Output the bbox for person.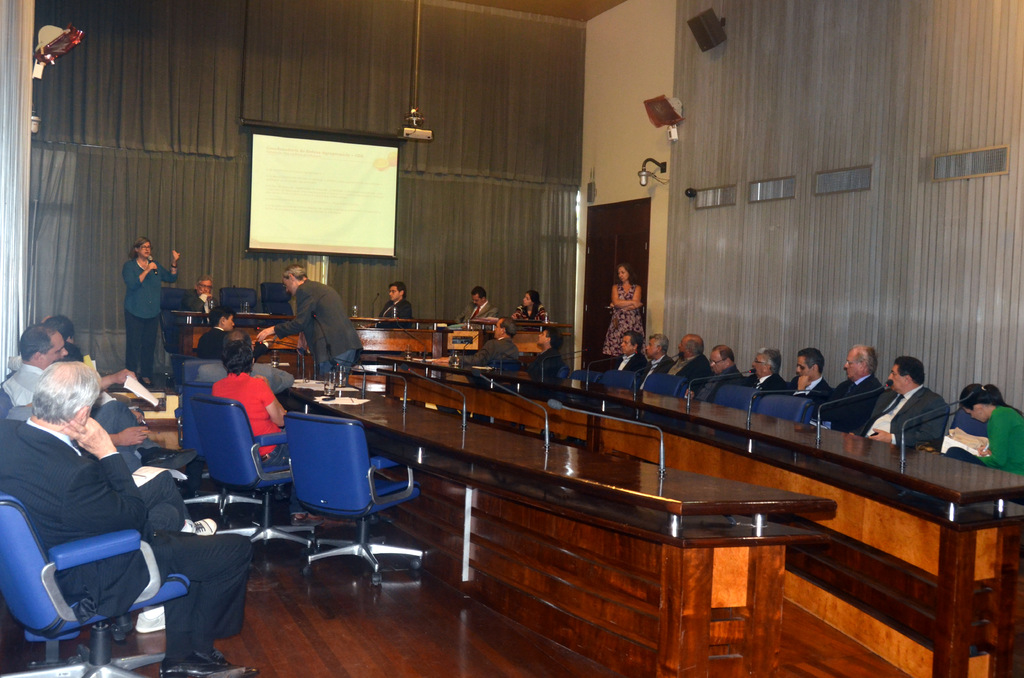
left=371, top=281, right=413, bottom=331.
